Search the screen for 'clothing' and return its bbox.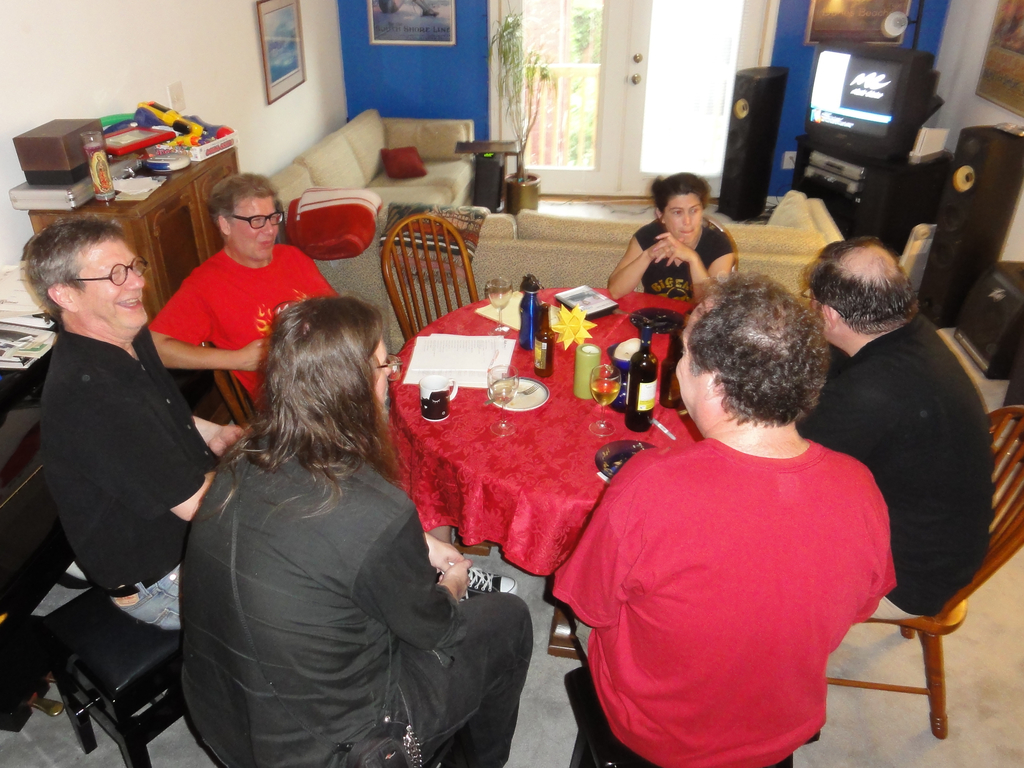
Found: {"x1": 632, "y1": 222, "x2": 733, "y2": 299}.
